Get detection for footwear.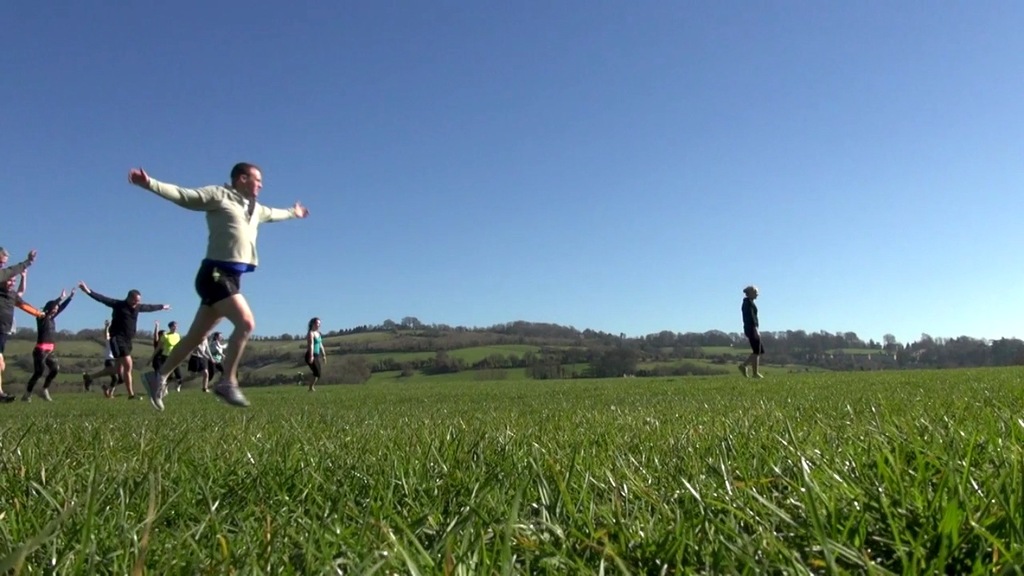
Detection: bbox(22, 393, 34, 403).
